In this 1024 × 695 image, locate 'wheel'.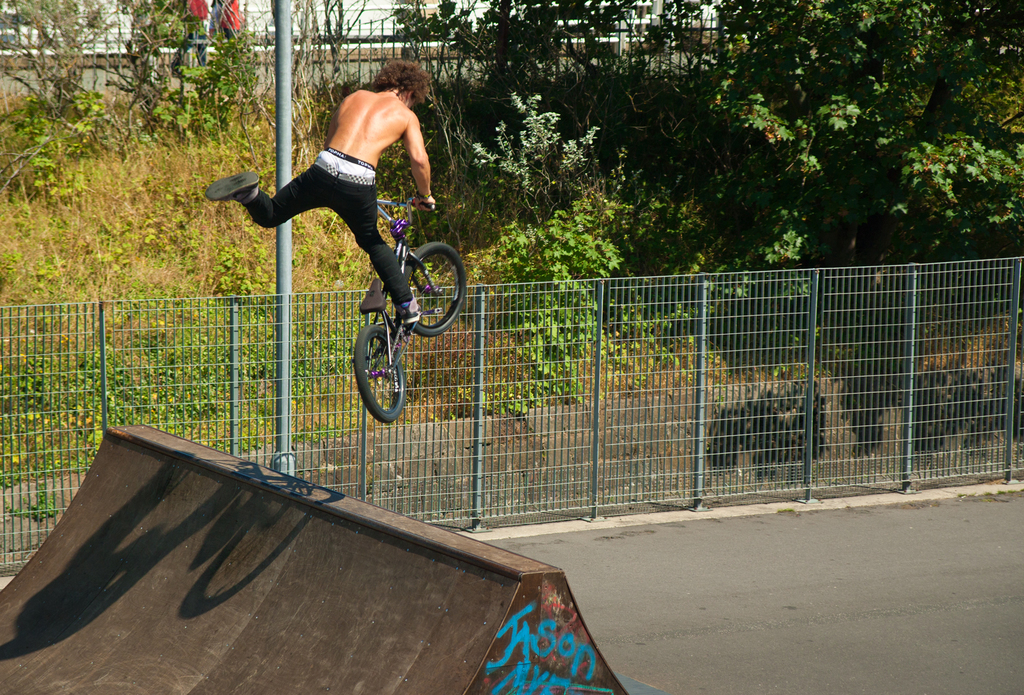
Bounding box: locate(408, 242, 465, 338).
